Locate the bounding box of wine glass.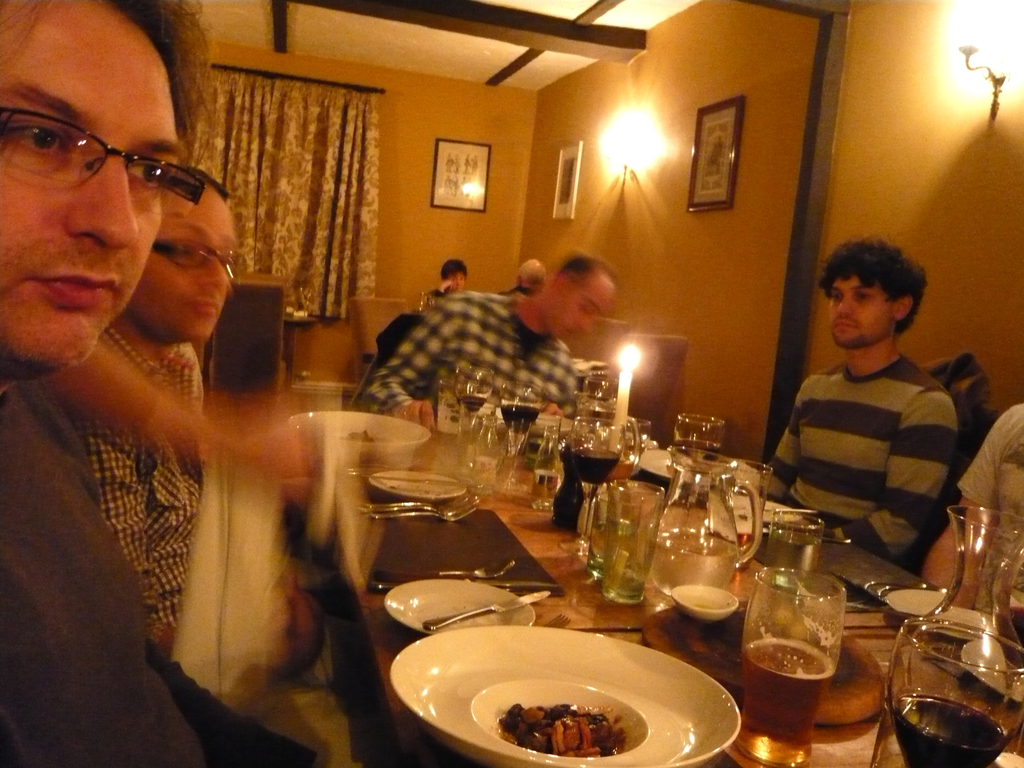
Bounding box: l=457, t=360, r=494, b=410.
